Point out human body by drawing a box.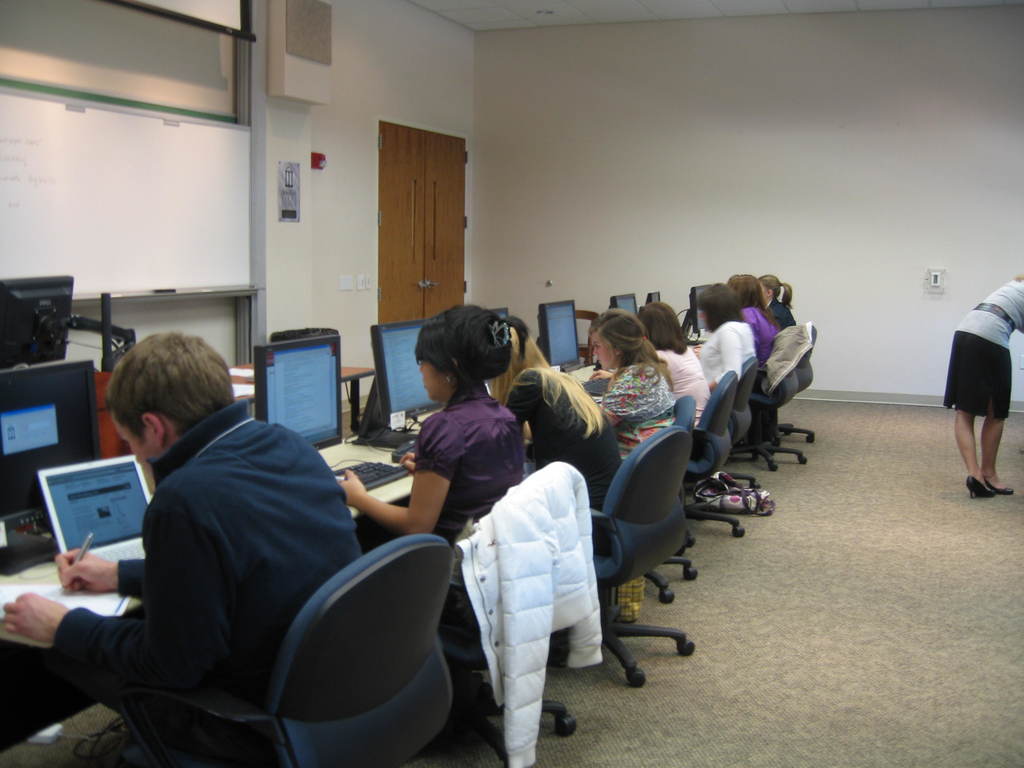
Rect(73, 342, 438, 743).
